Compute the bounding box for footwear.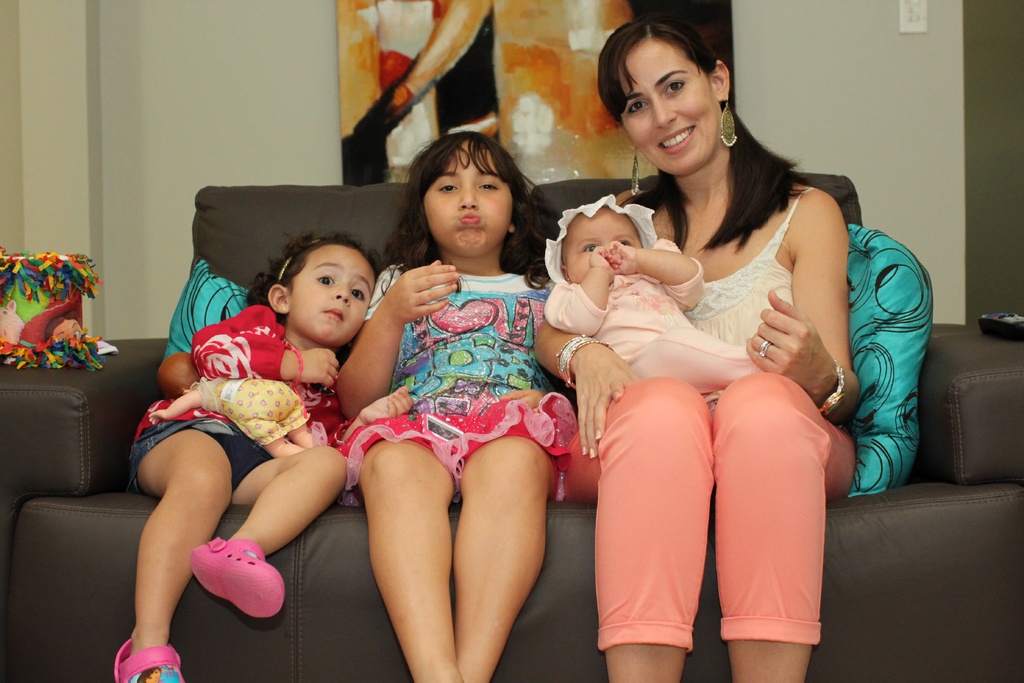
113:638:182:682.
